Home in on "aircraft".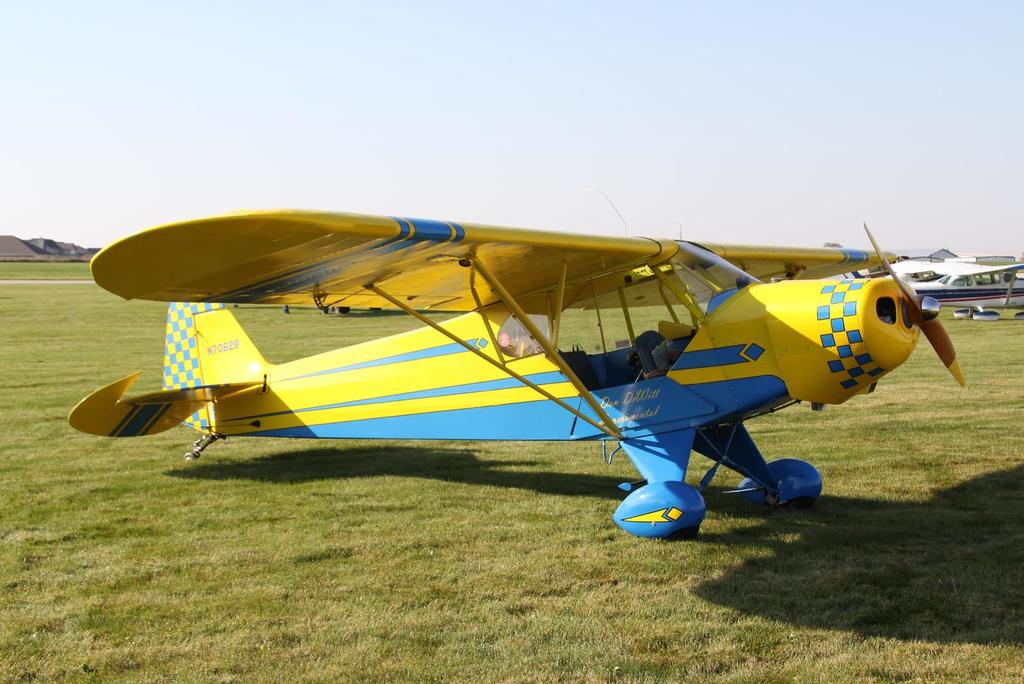
Homed in at <region>88, 183, 957, 521</region>.
